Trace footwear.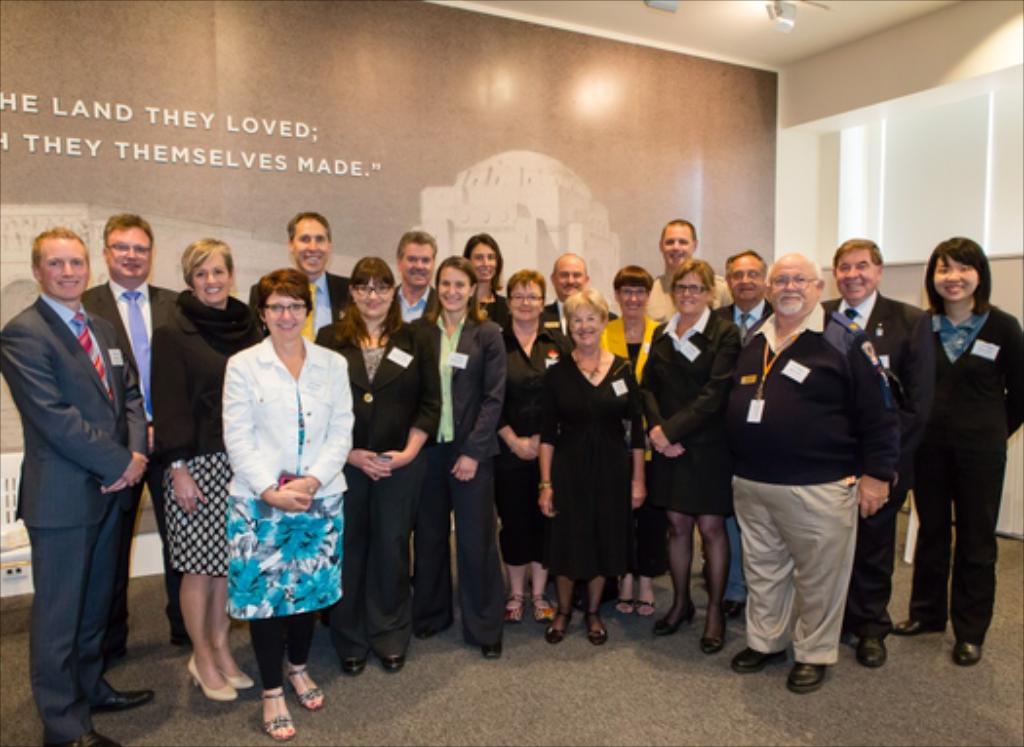
Traced to locate(954, 636, 985, 669).
